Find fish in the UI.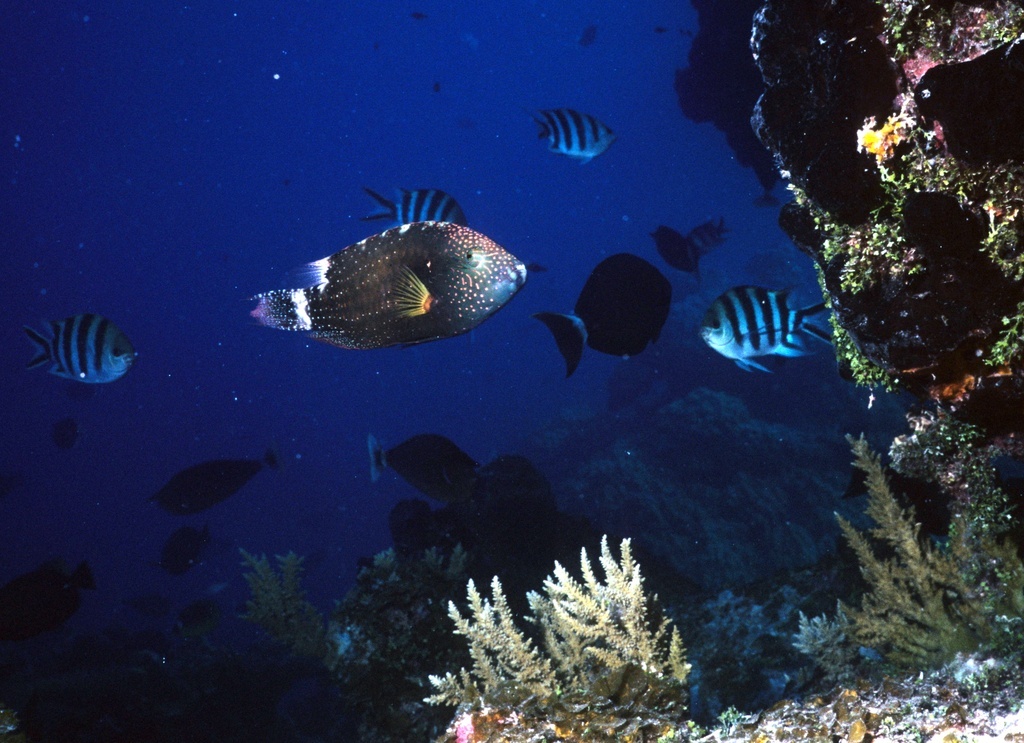
UI element at 694/288/824/375.
